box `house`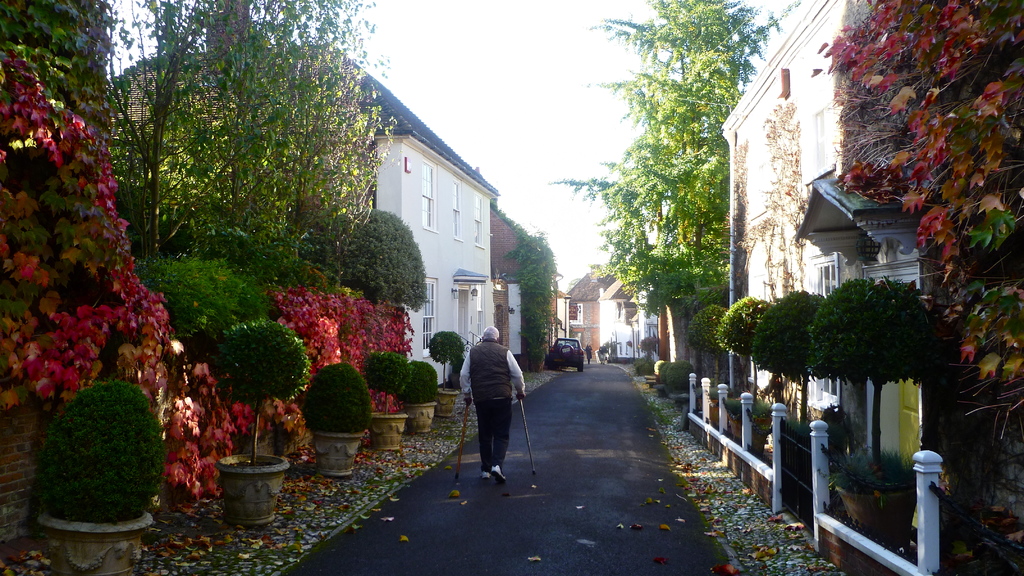
52,21,557,484
